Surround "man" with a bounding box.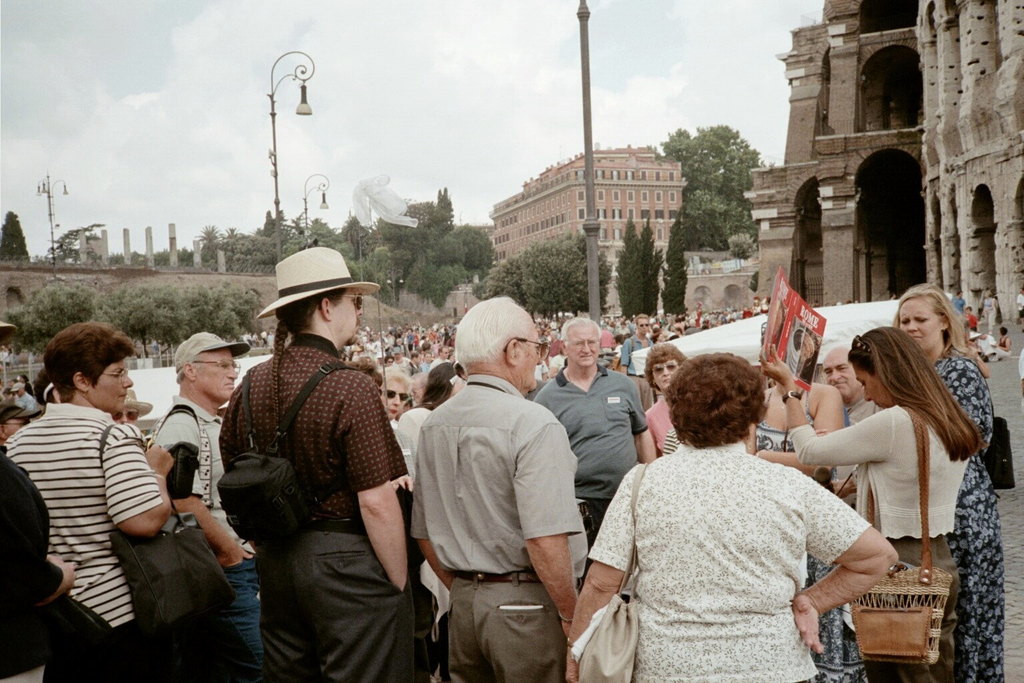
select_region(365, 361, 417, 426).
